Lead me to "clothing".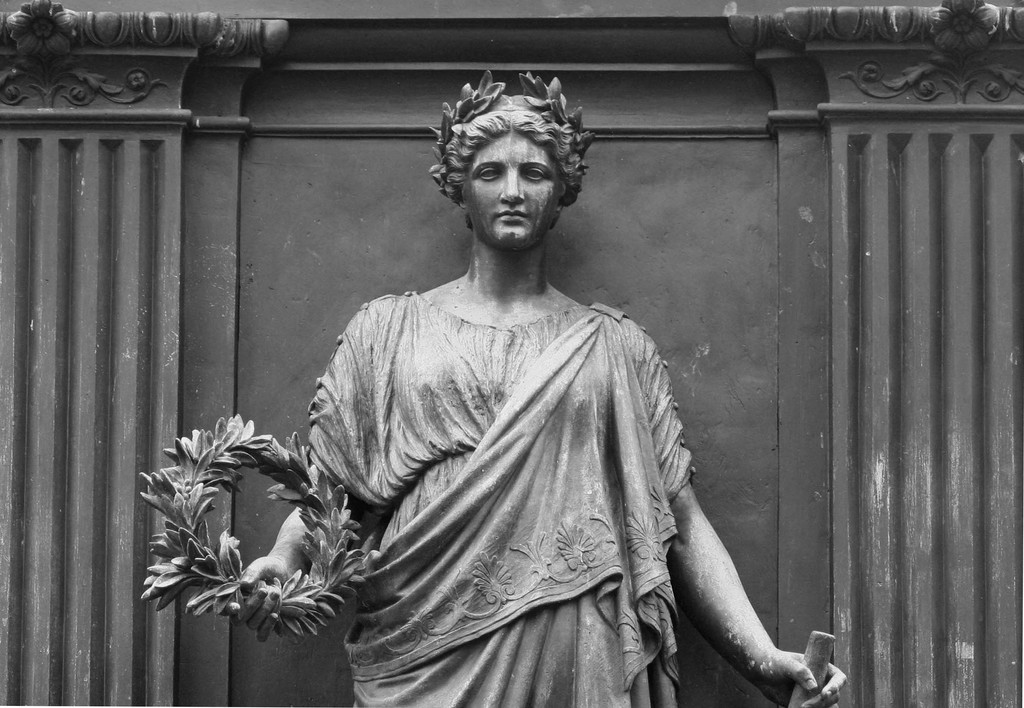
Lead to box=[303, 211, 760, 691].
